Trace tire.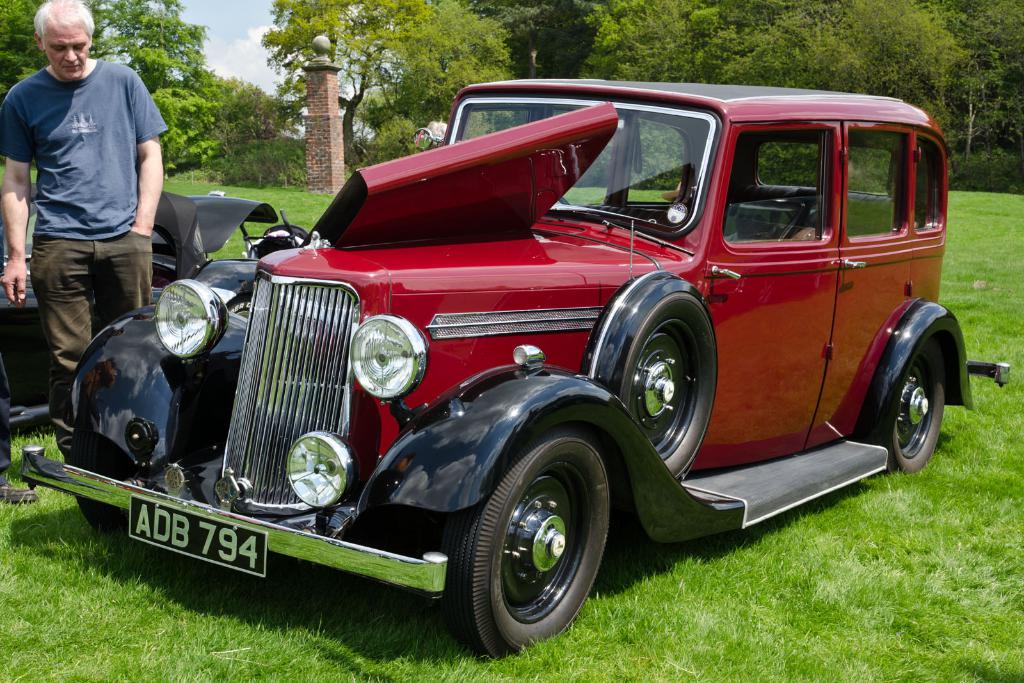
Traced to rect(871, 340, 948, 472).
